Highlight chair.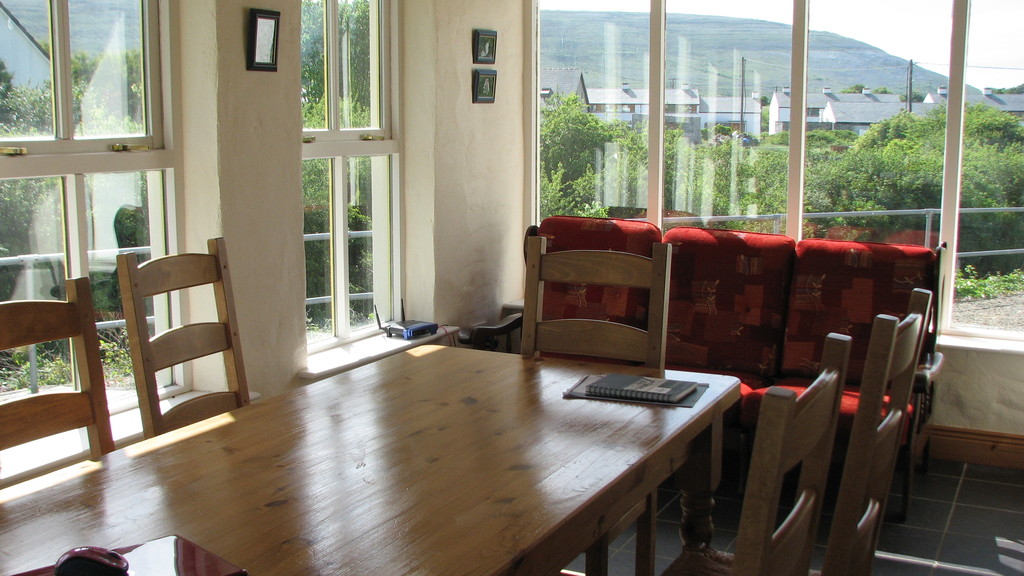
Highlighted region: (100,222,241,430).
